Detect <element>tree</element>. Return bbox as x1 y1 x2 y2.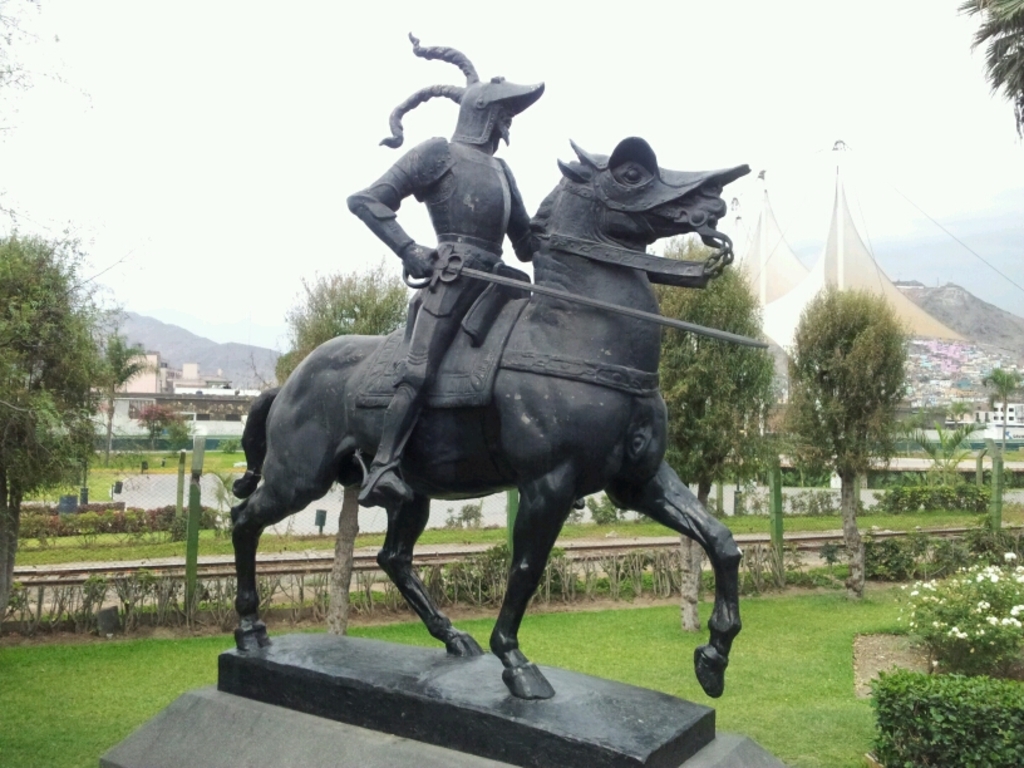
645 236 777 512.
